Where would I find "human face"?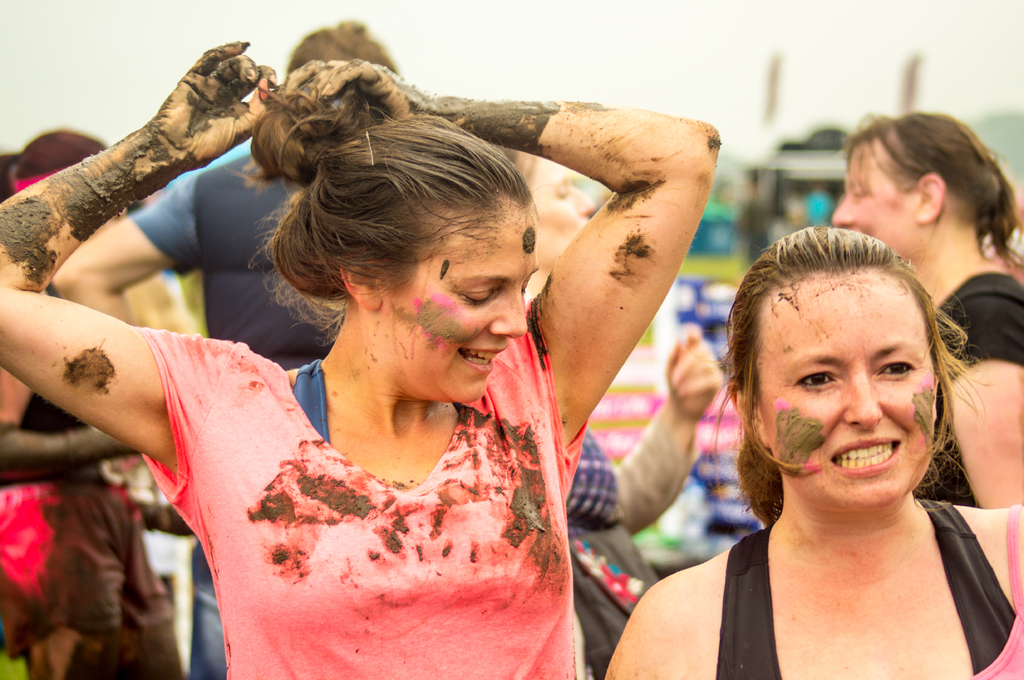
At [x1=385, y1=213, x2=530, y2=406].
